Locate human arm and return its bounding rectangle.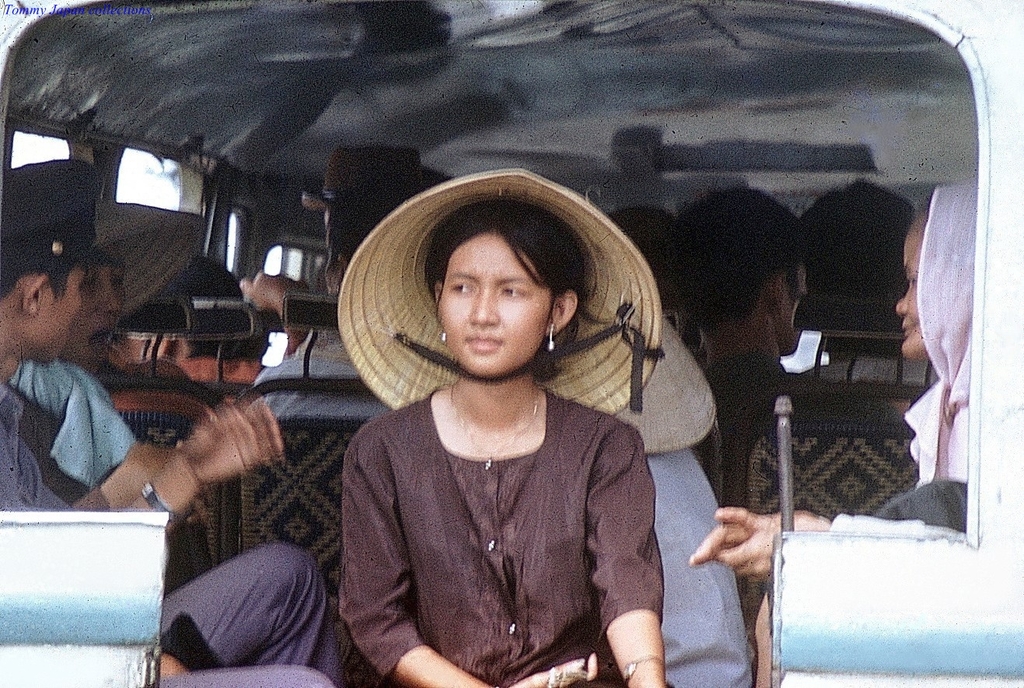
[330,429,599,687].
